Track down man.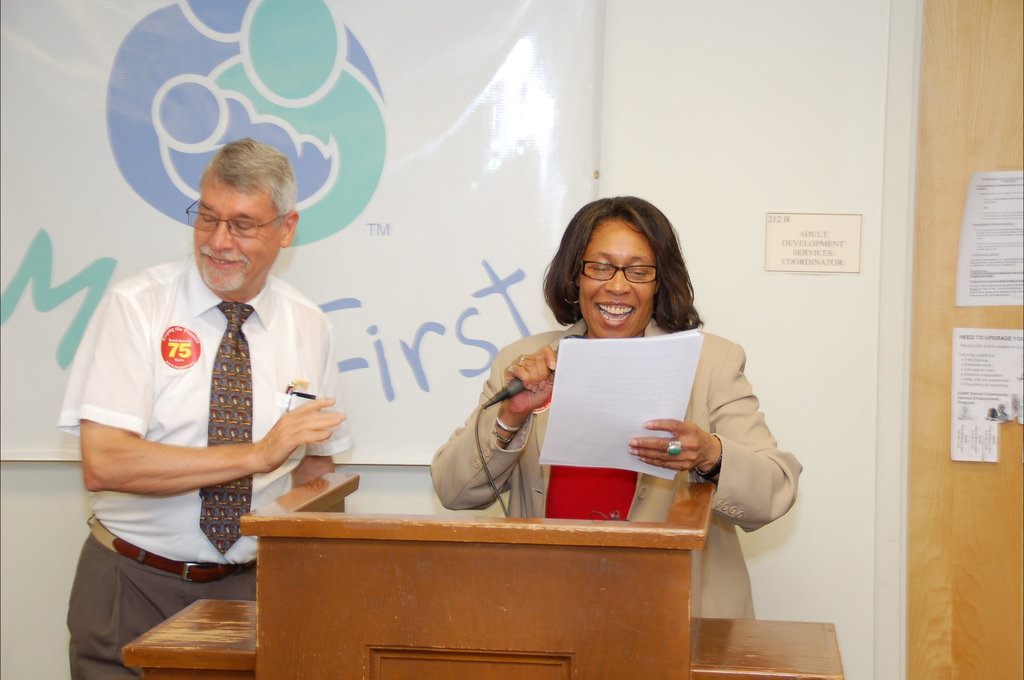
Tracked to l=65, t=126, r=353, b=624.
